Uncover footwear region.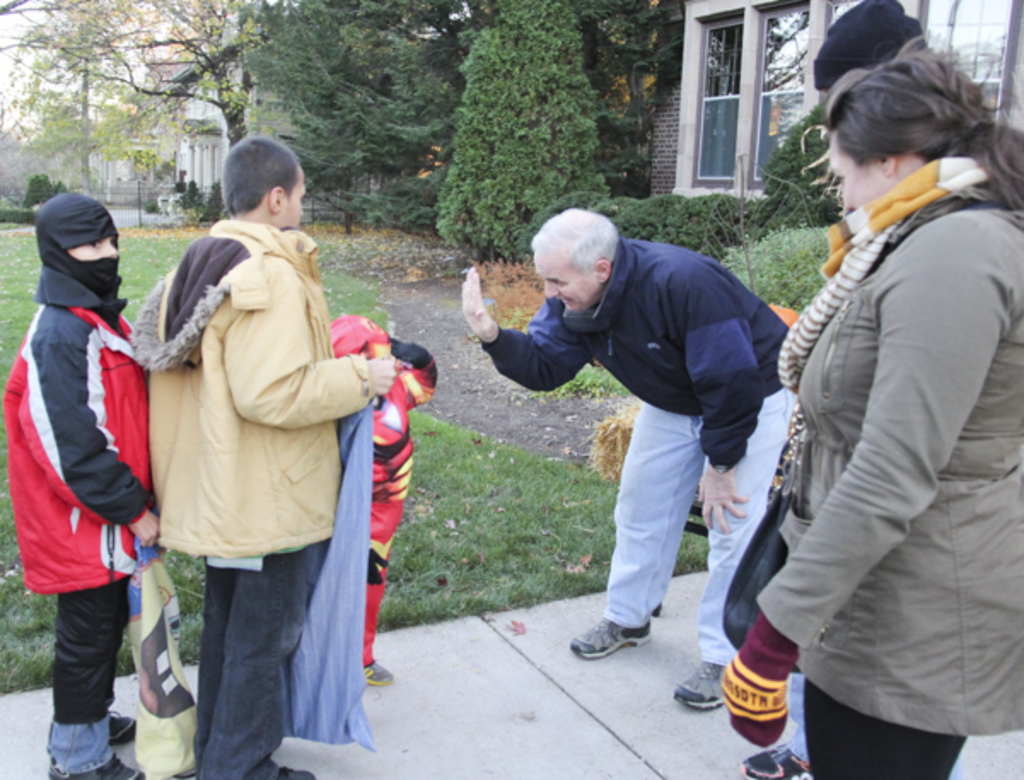
Uncovered: <box>572,621,655,661</box>.
